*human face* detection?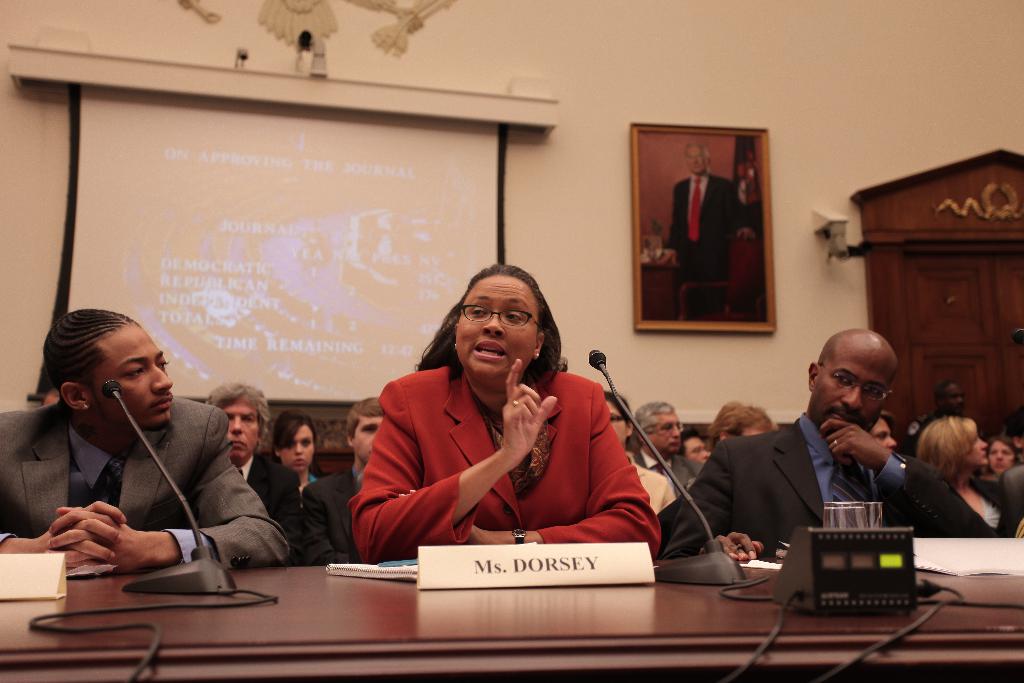
(92,320,165,422)
